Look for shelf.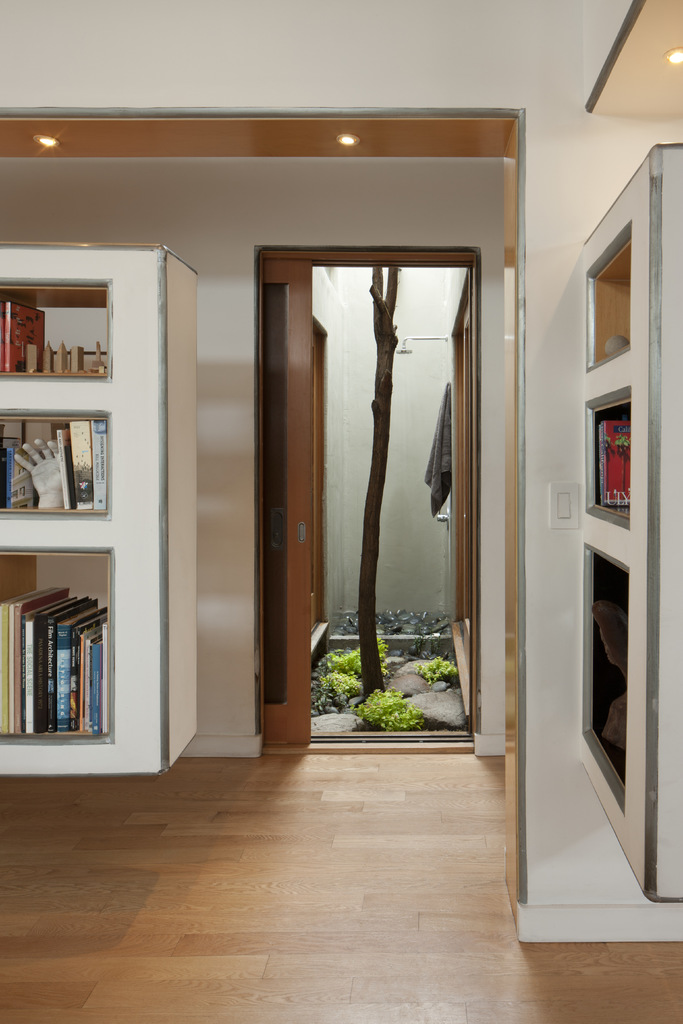
Found: bbox=(579, 241, 636, 378).
